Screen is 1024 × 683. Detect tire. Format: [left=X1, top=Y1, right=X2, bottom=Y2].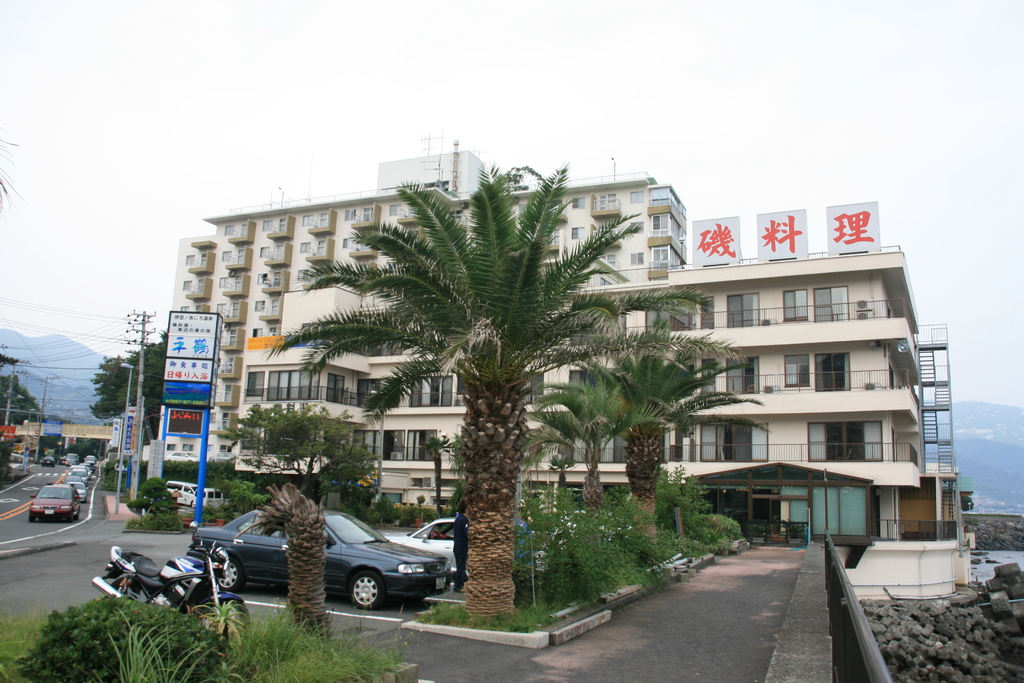
[left=106, top=578, right=152, bottom=611].
